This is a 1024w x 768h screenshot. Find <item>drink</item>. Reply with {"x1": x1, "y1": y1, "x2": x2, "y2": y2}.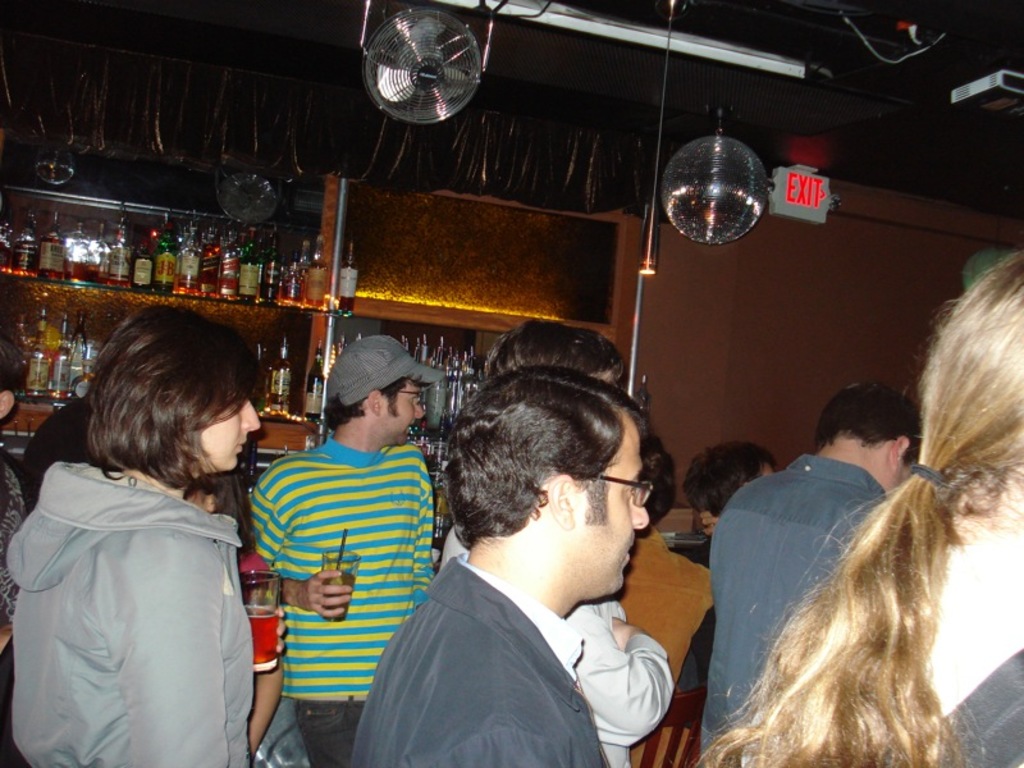
{"x1": 269, "y1": 334, "x2": 292, "y2": 417}.
